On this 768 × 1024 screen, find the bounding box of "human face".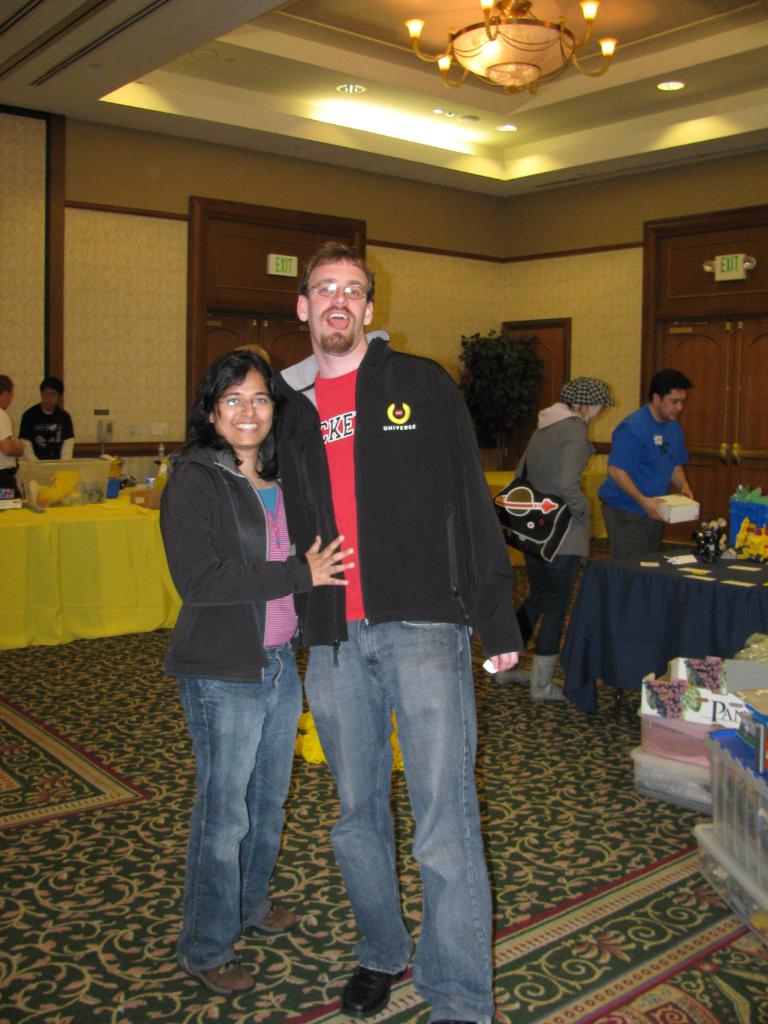
Bounding box: [x1=216, y1=375, x2=273, y2=443].
